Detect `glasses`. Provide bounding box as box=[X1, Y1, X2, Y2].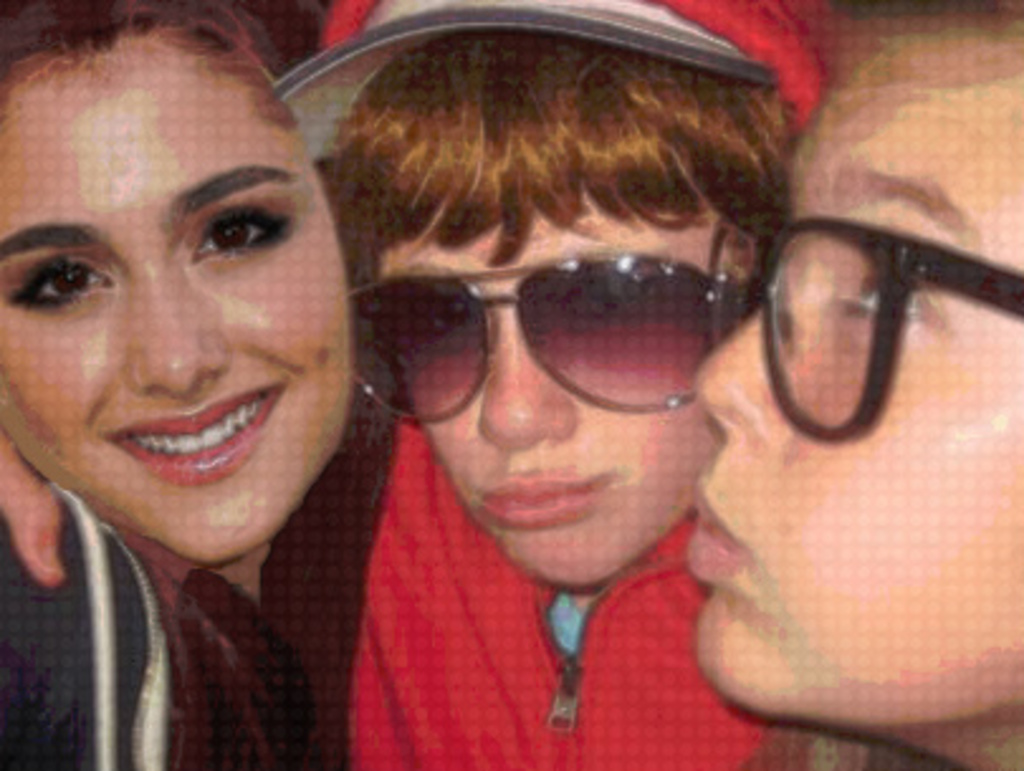
box=[700, 220, 1021, 442].
